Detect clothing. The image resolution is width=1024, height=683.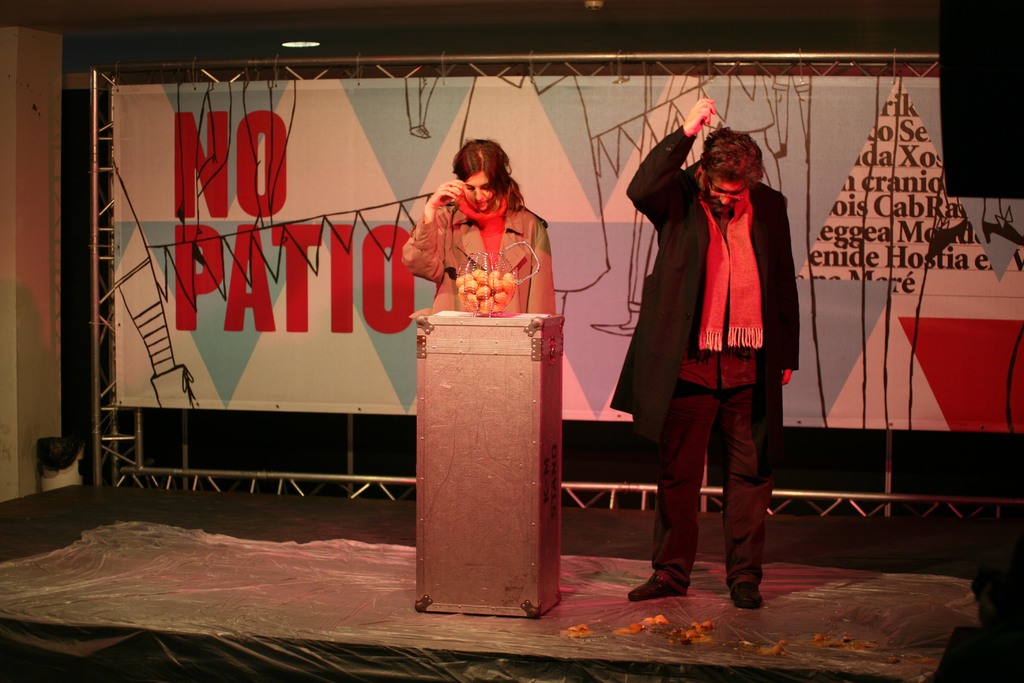
x1=399 y1=190 x2=559 y2=315.
